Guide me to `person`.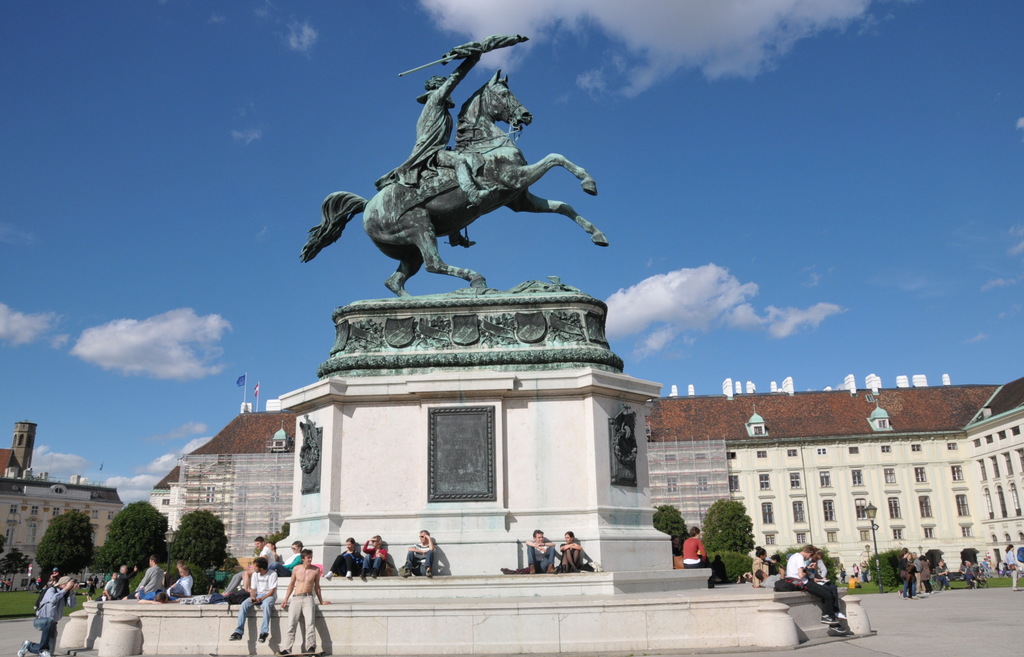
Guidance: l=750, t=543, r=769, b=588.
